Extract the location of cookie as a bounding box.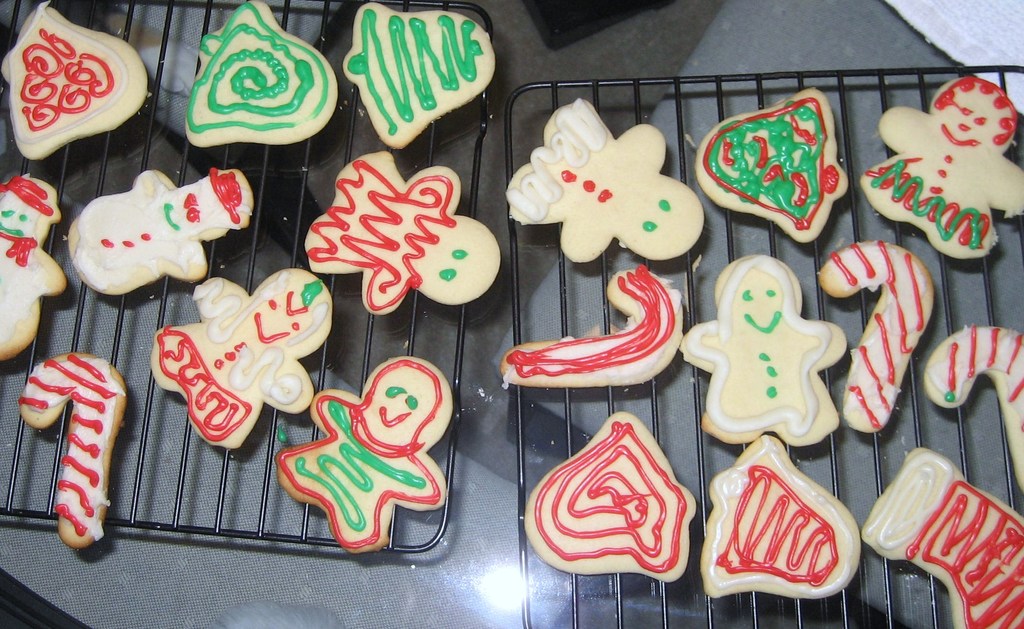
(18, 351, 131, 555).
